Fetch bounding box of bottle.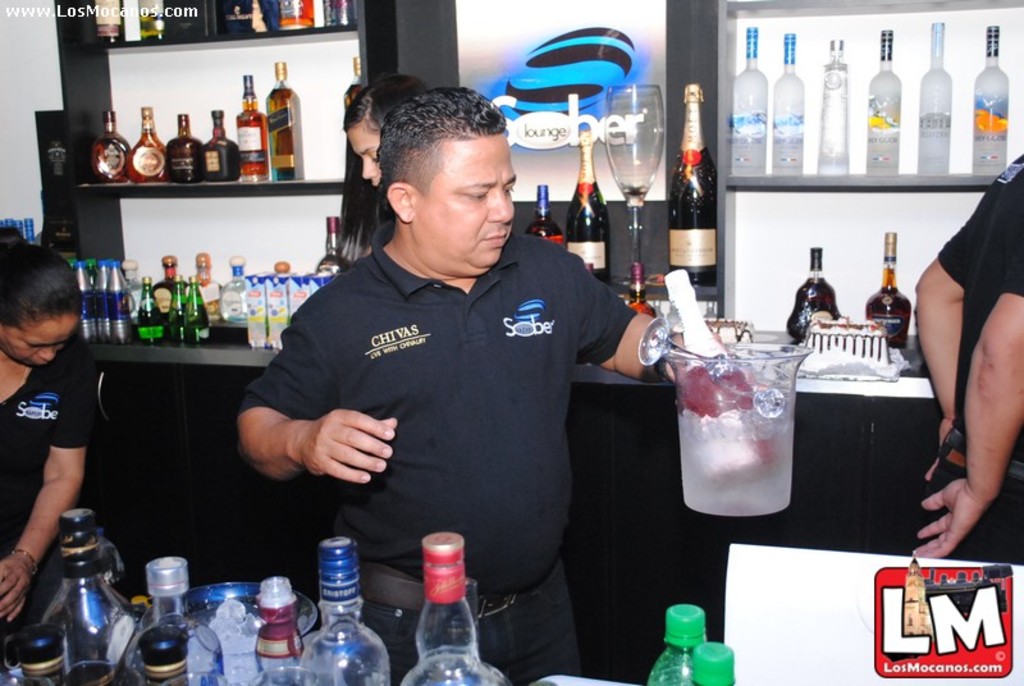
Bbox: (646,602,708,685).
